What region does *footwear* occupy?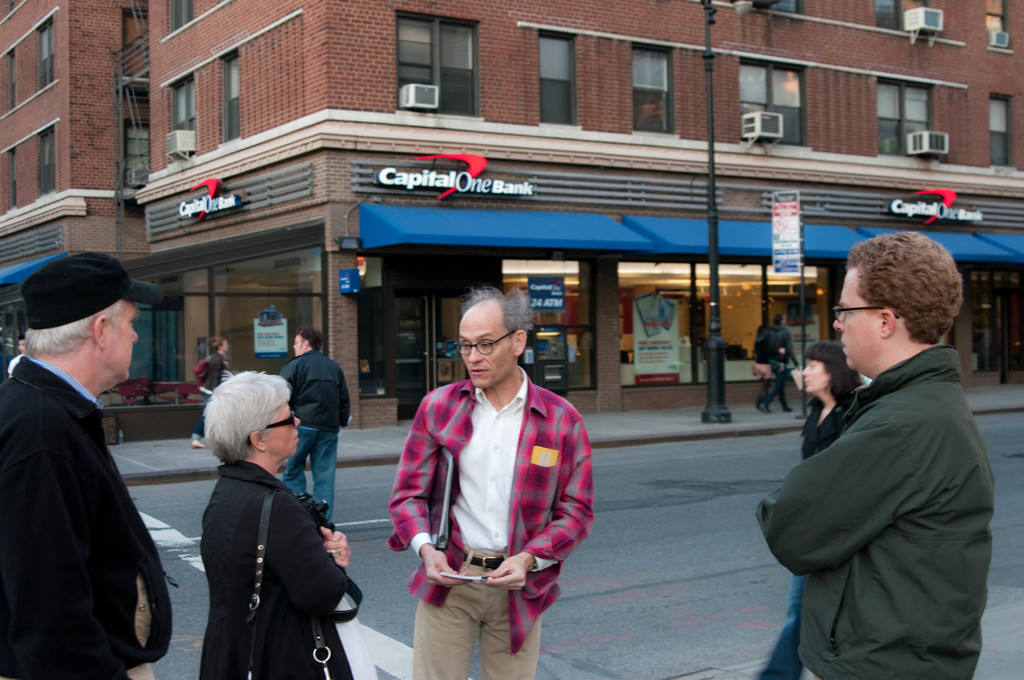
[782,411,794,412].
